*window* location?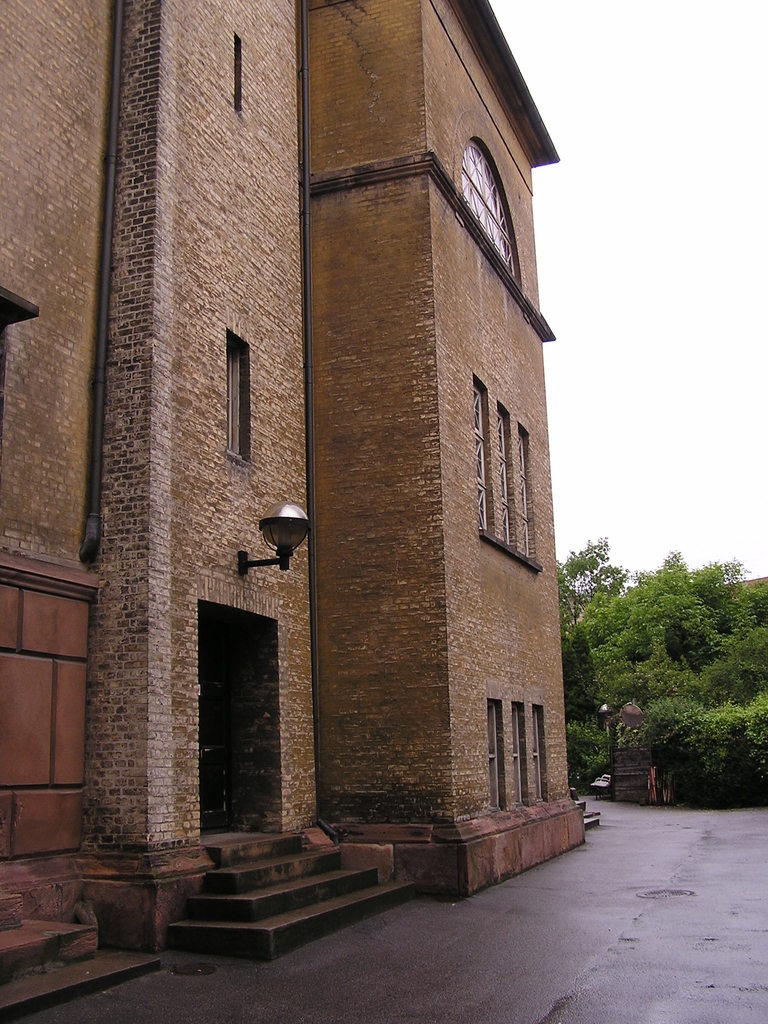
225, 330, 250, 462
